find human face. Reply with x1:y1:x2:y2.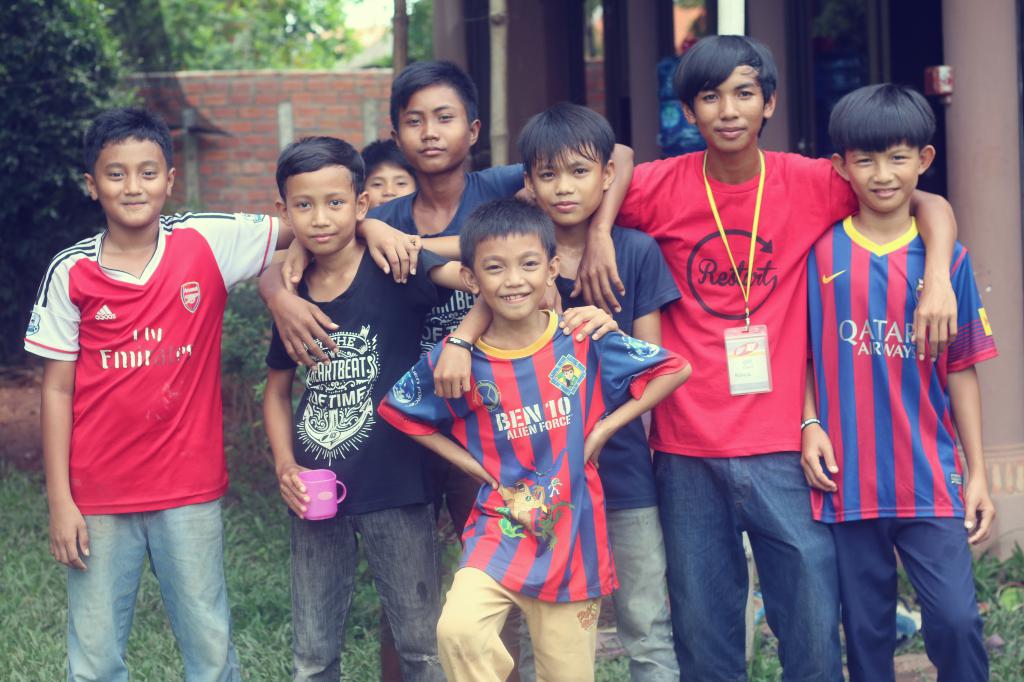
388:86:475:171.
